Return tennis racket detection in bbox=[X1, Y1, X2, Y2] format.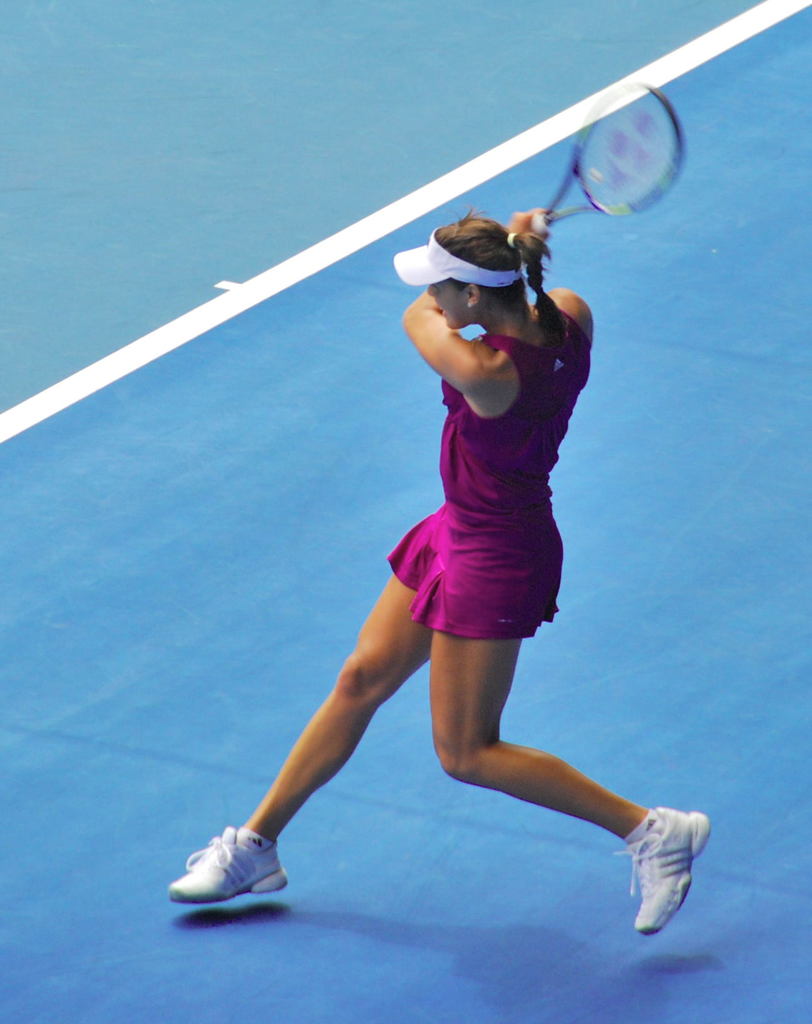
bbox=[527, 79, 684, 232].
